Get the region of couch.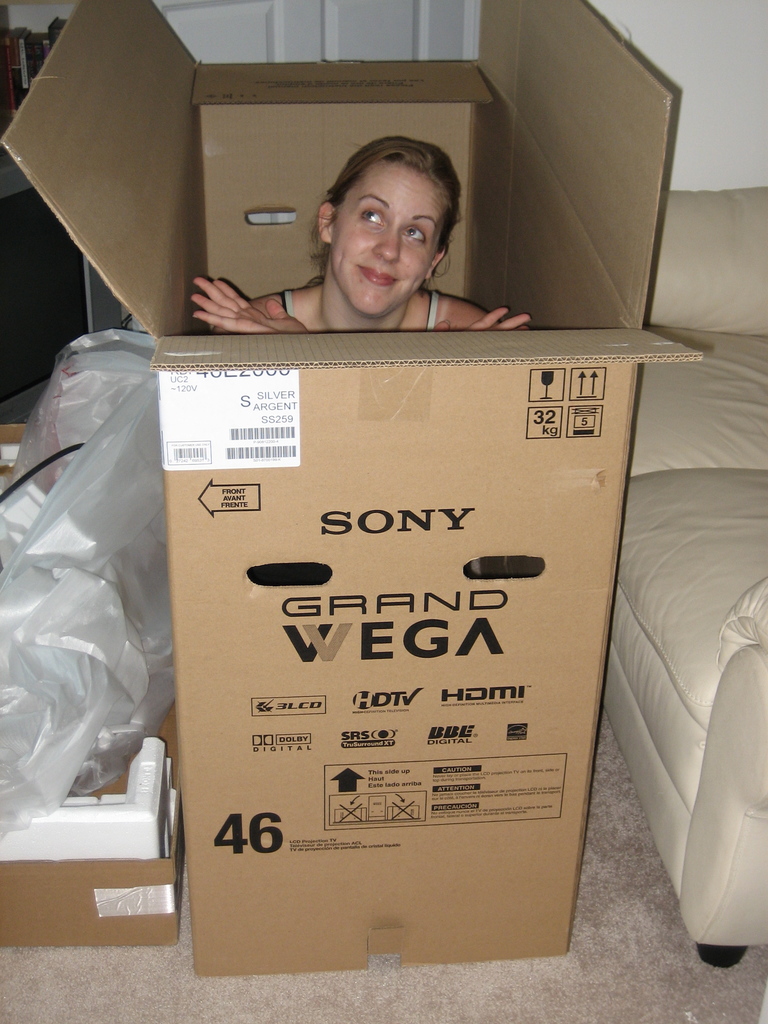
left=602, top=179, right=767, bottom=977.
